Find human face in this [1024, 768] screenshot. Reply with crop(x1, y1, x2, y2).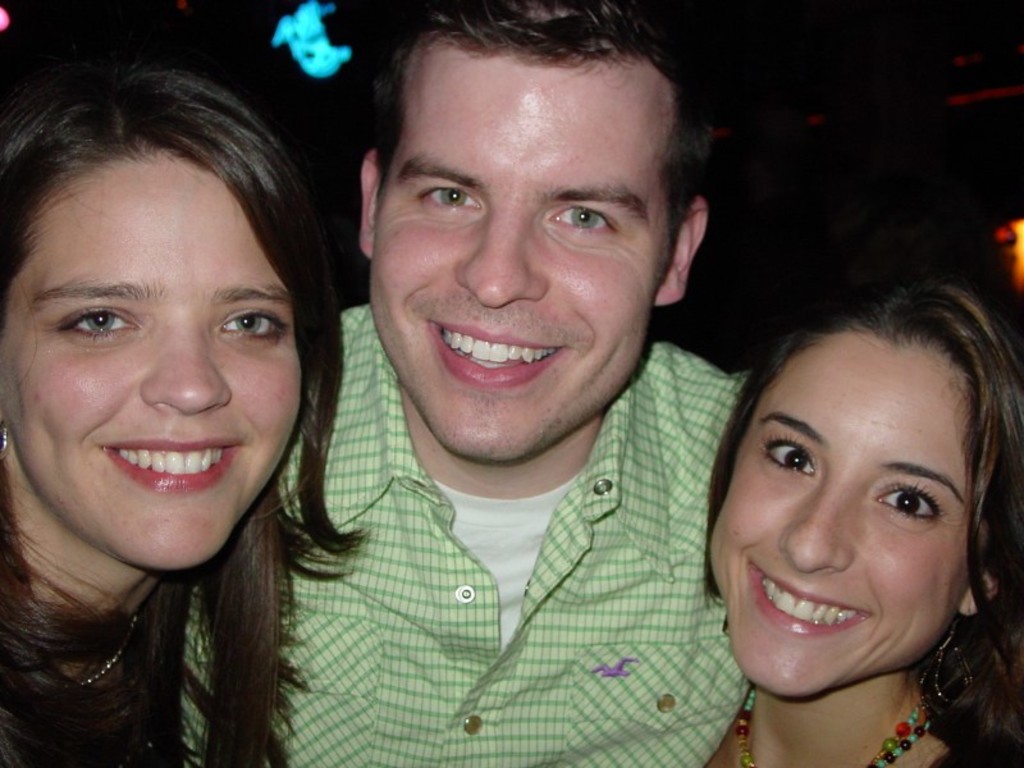
crop(371, 54, 669, 461).
